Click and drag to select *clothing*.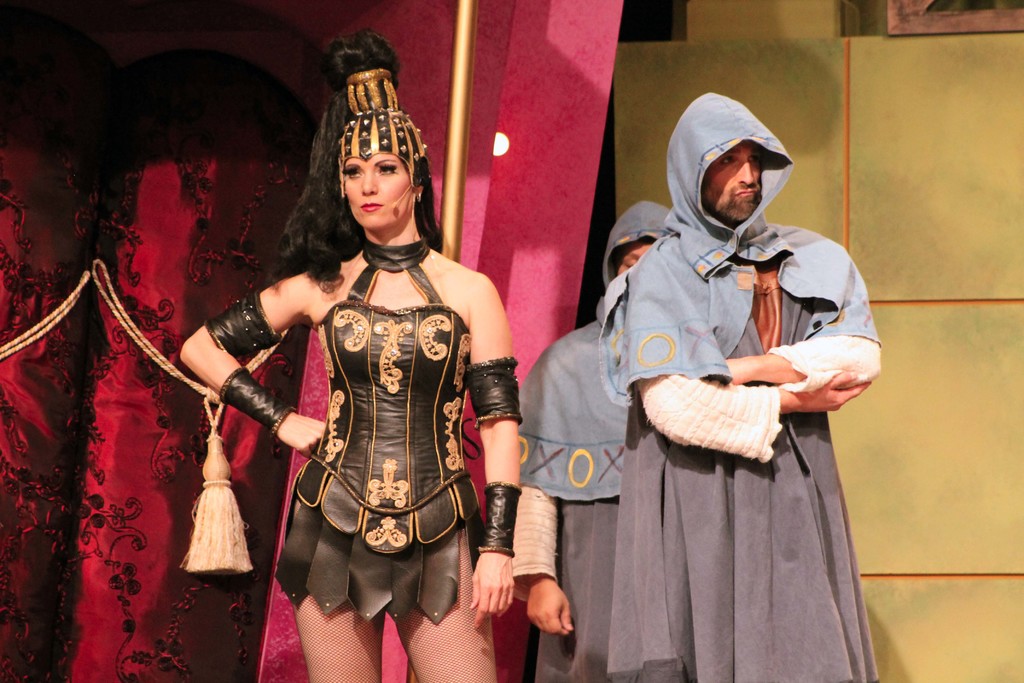
Selection: select_region(277, 243, 468, 625).
